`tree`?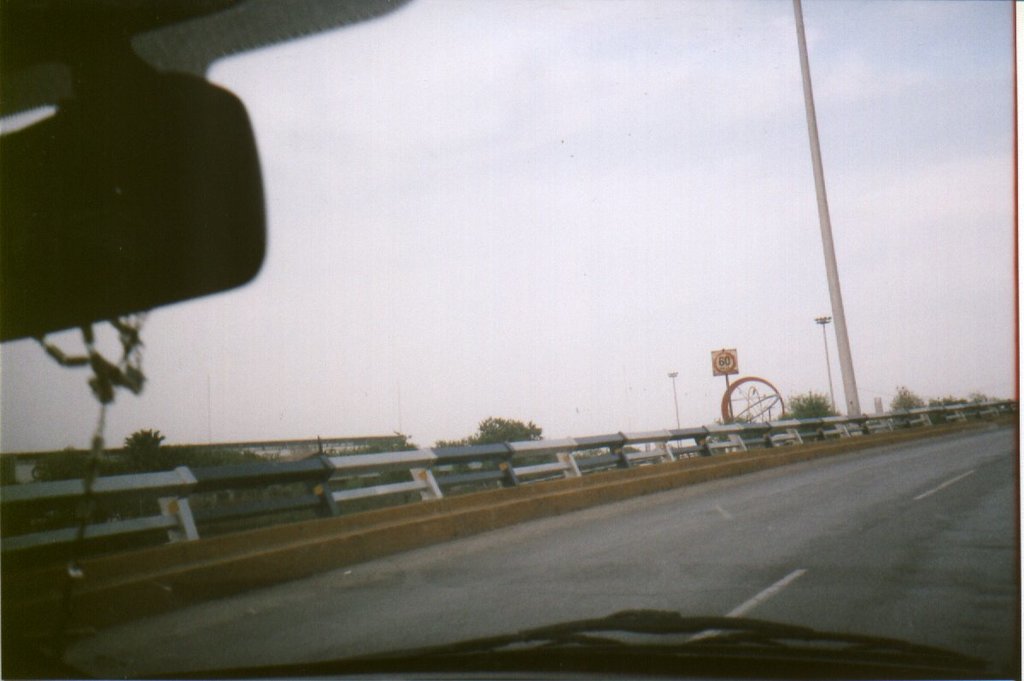
detection(47, 440, 278, 543)
